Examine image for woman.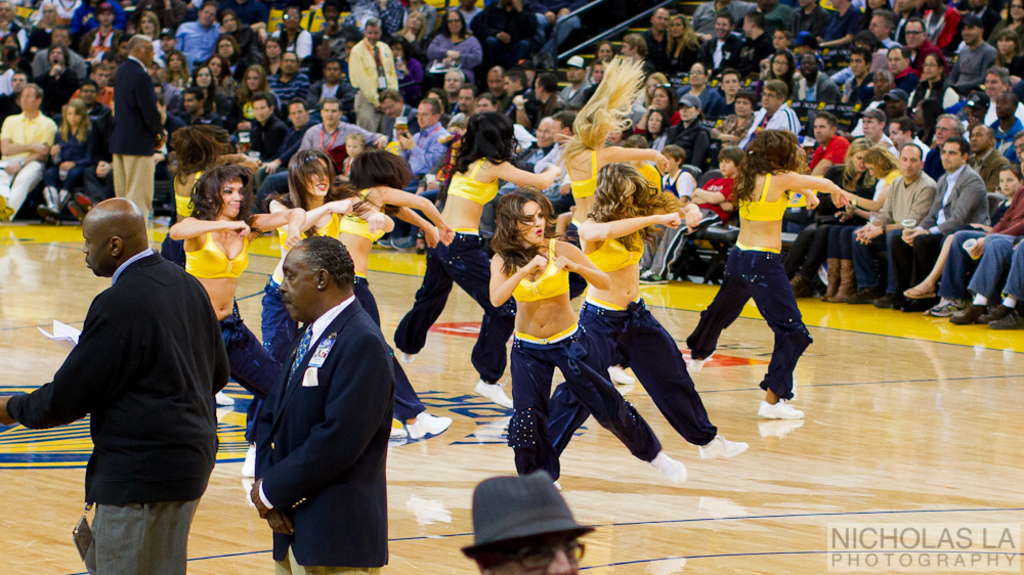
Examination result: (x1=542, y1=163, x2=752, y2=453).
